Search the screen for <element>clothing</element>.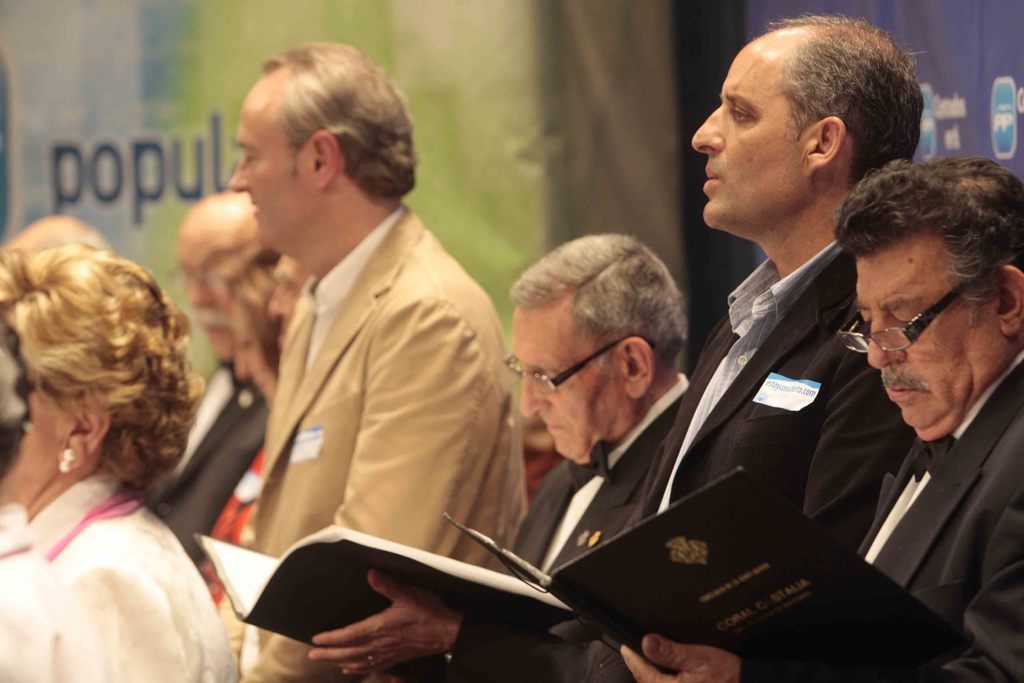
Found at bbox=[399, 370, 687, 682].
